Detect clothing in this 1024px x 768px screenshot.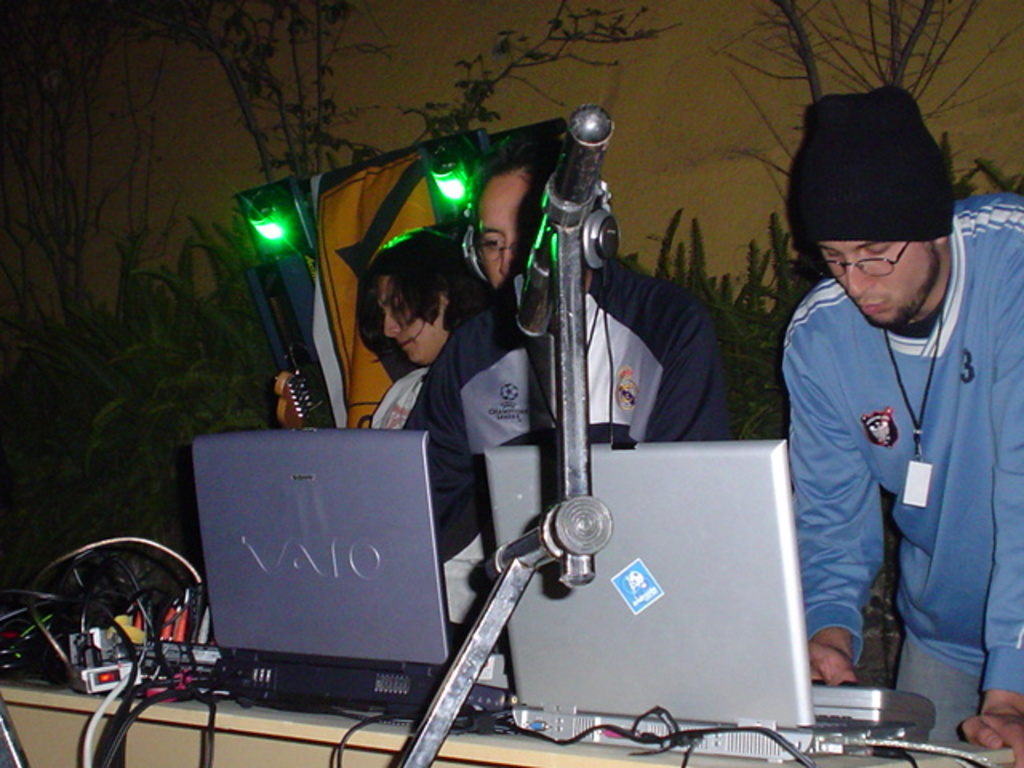
Detection: (left=771, top=194, right=1022, bottom=741).
